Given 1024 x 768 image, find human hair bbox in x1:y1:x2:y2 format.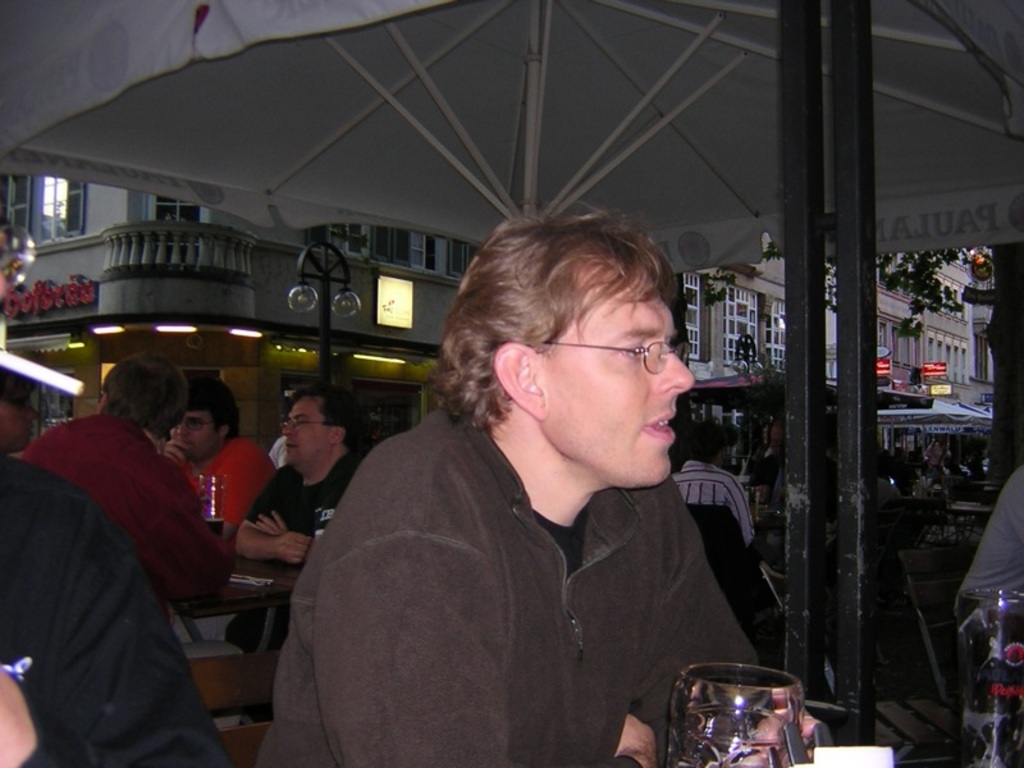
180:369:239:433.
